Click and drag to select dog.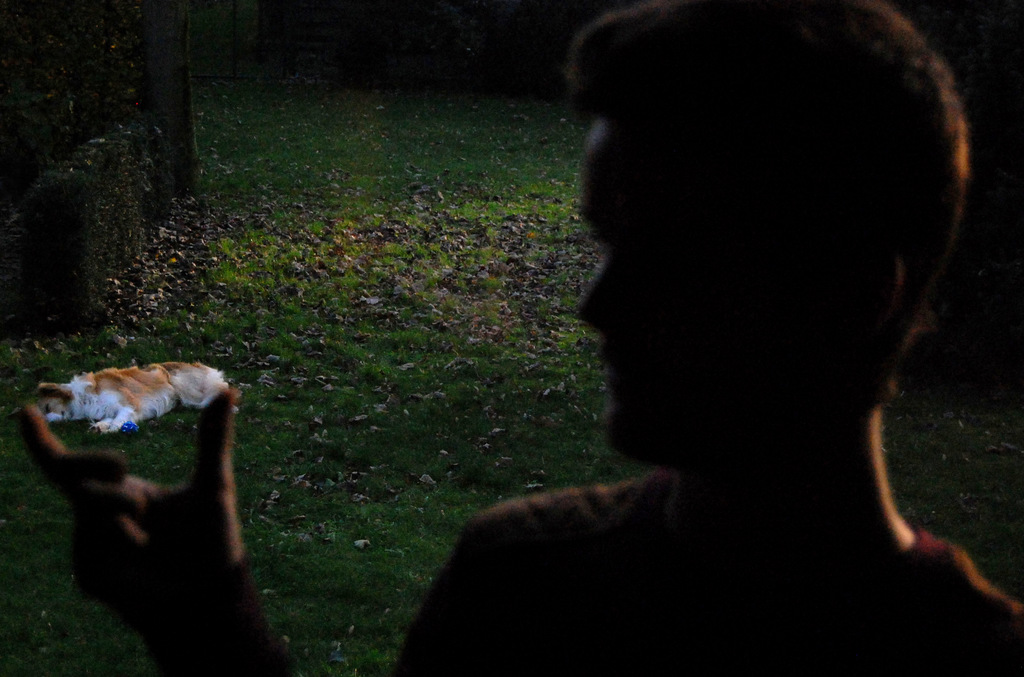
Selection: pyautogui.locateOnScreen(35, 358, 237, 437).
